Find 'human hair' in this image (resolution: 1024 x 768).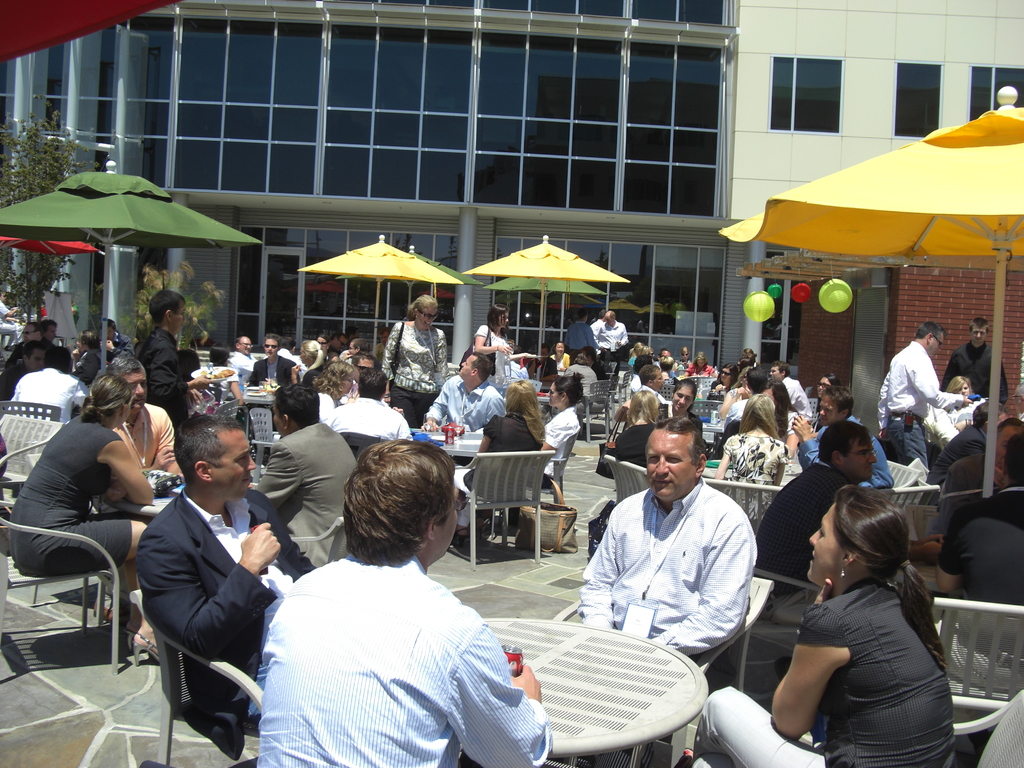
select_region(407, 293, 439, 320).
